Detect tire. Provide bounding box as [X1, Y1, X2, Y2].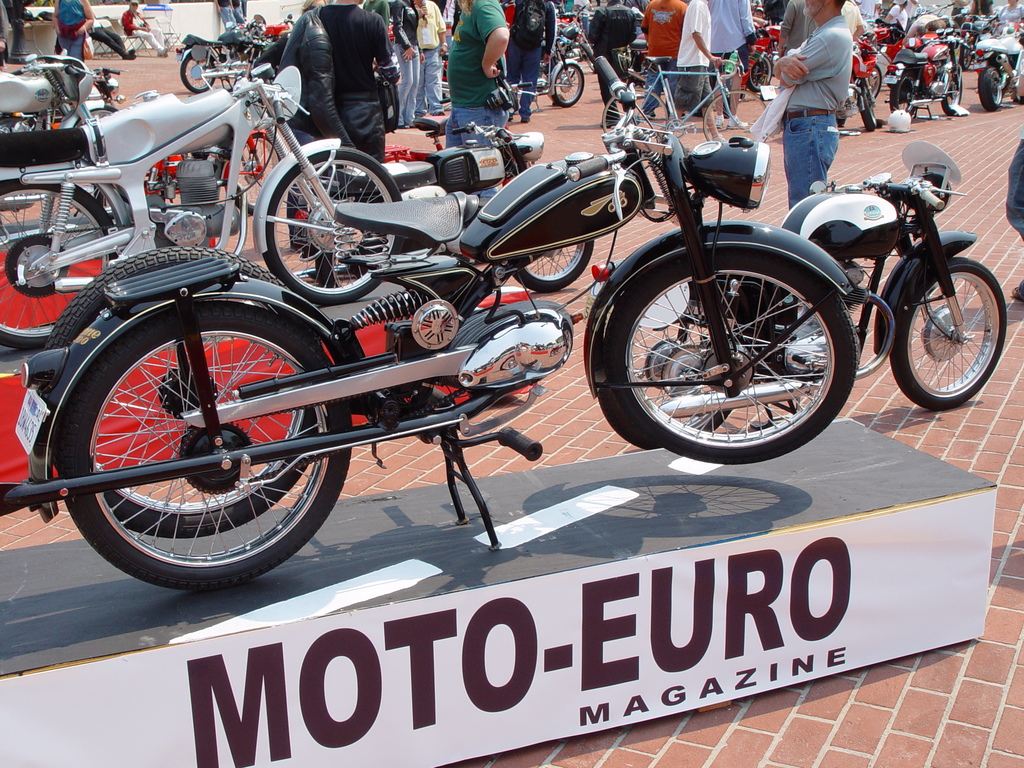
[860, 84, 877, 130].
